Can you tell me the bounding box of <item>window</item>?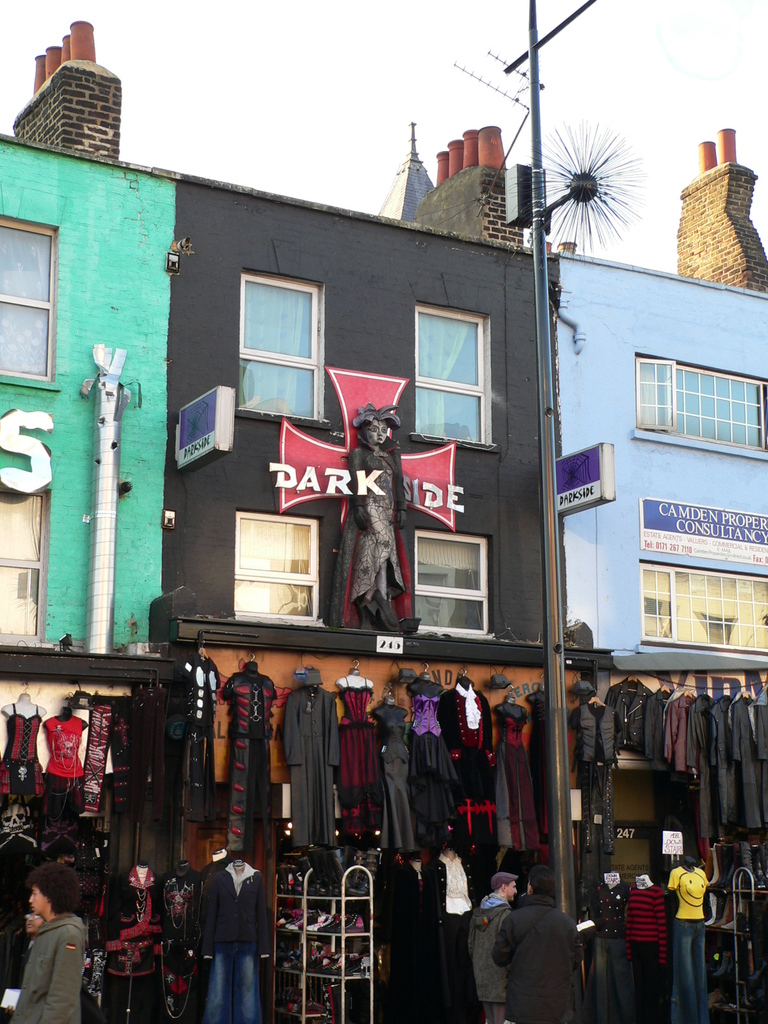
235 270 326 415.
